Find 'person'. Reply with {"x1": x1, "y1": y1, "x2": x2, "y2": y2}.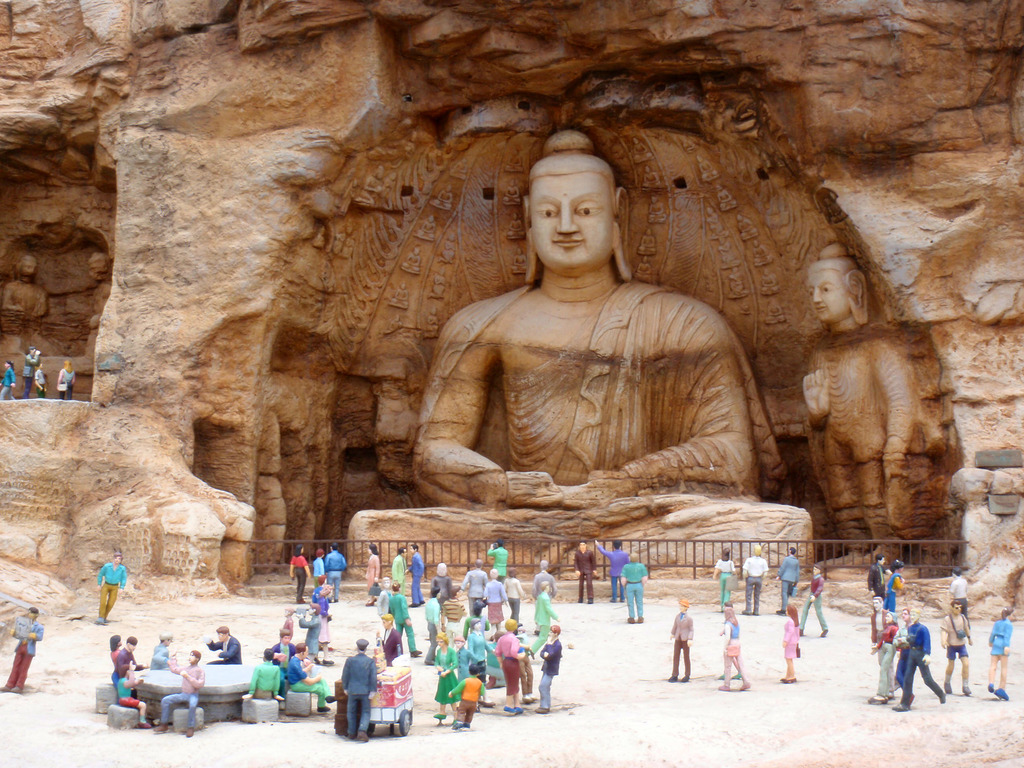
{"x1": 111, "y1": 634, "x2": 142, "y2": 696}.
